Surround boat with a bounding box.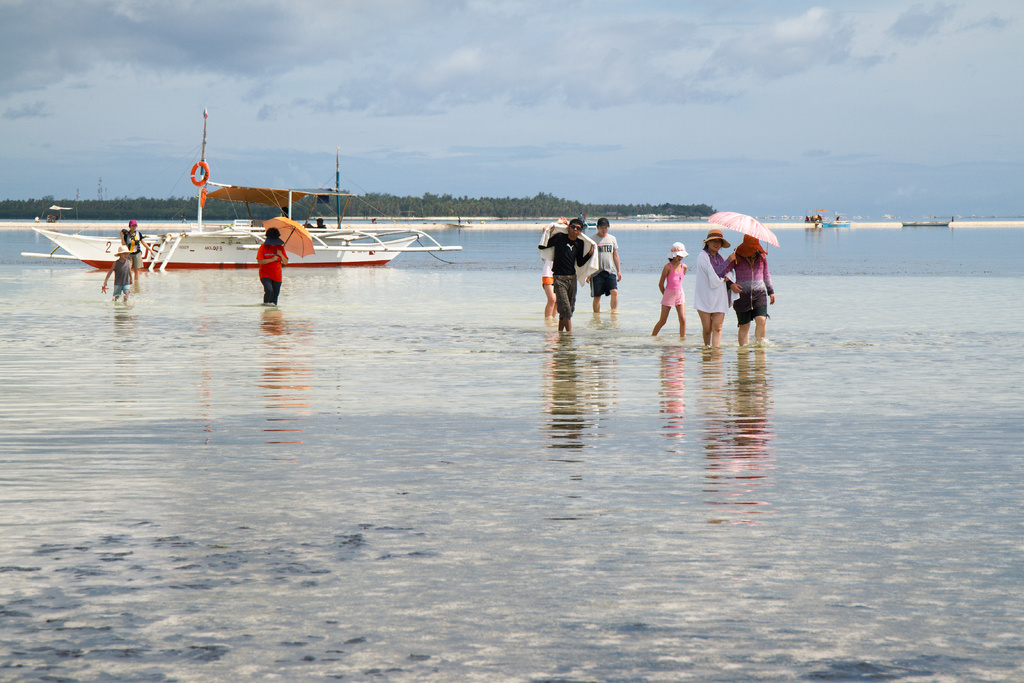
(left=20, top=108, right=467, bottom=273).
